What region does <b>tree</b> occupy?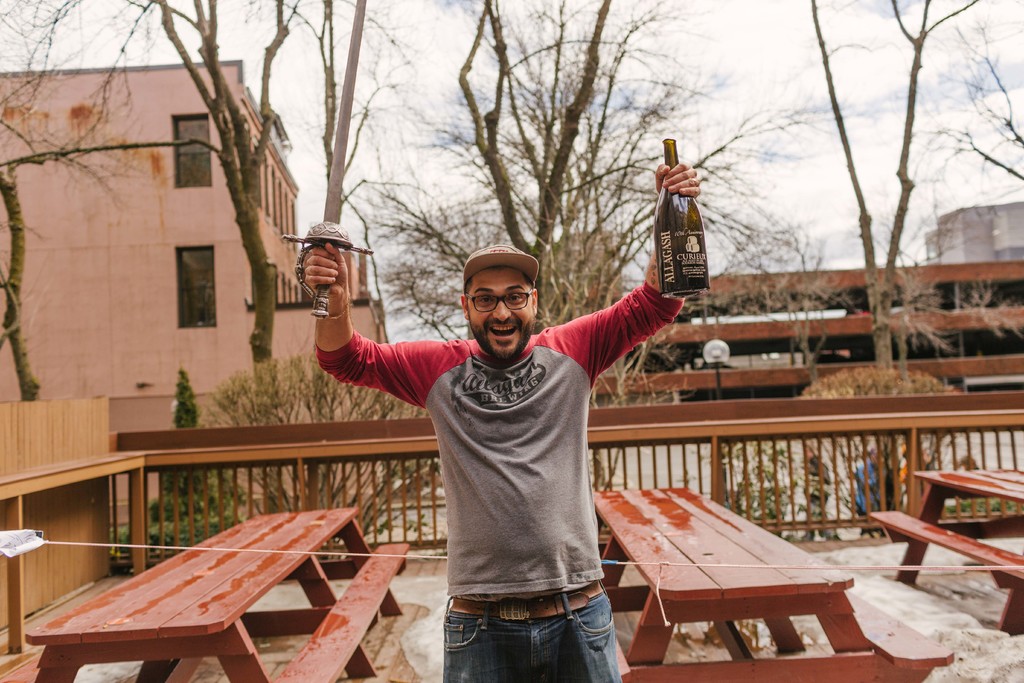
rect(164, 325, 547, 504).
